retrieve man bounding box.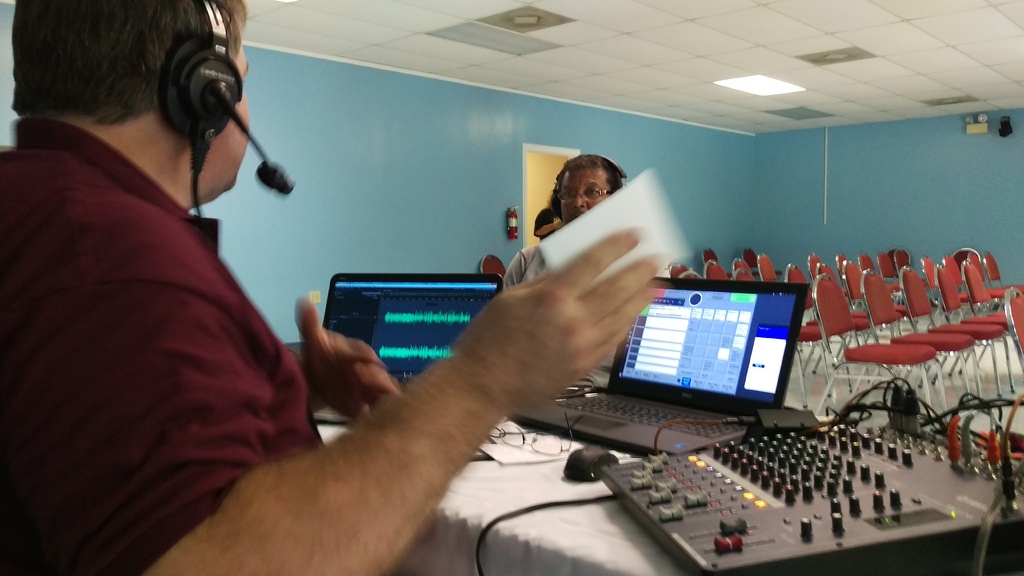
Bounding box: x1=504, y1=154, x2=623, y2=291.
